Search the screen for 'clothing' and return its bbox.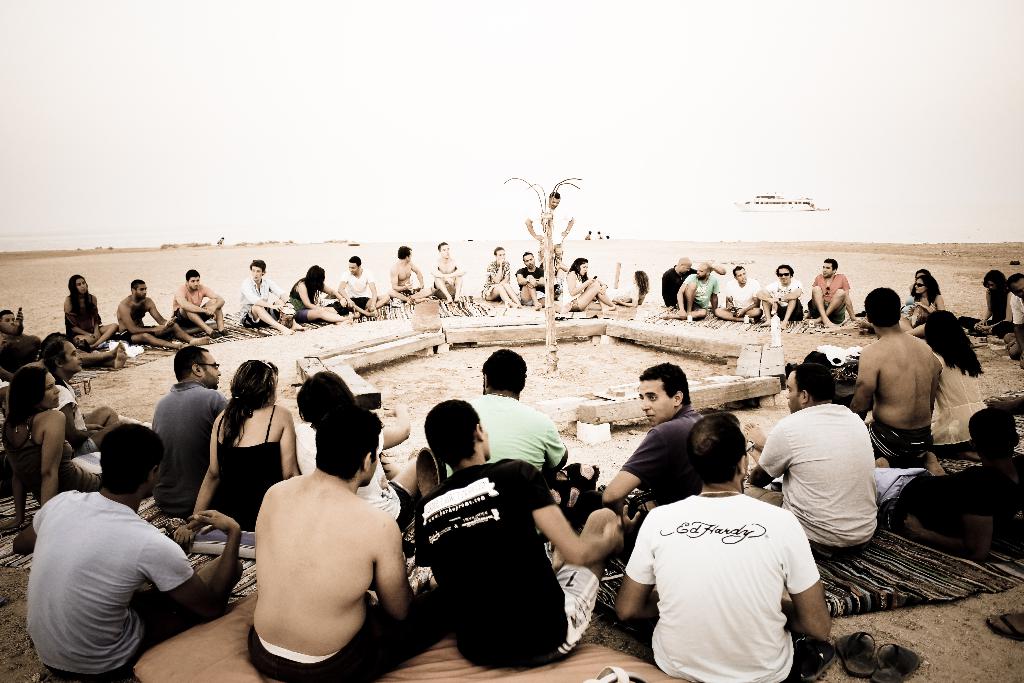
Found: l=956, t=315, r=1011, b=337.
